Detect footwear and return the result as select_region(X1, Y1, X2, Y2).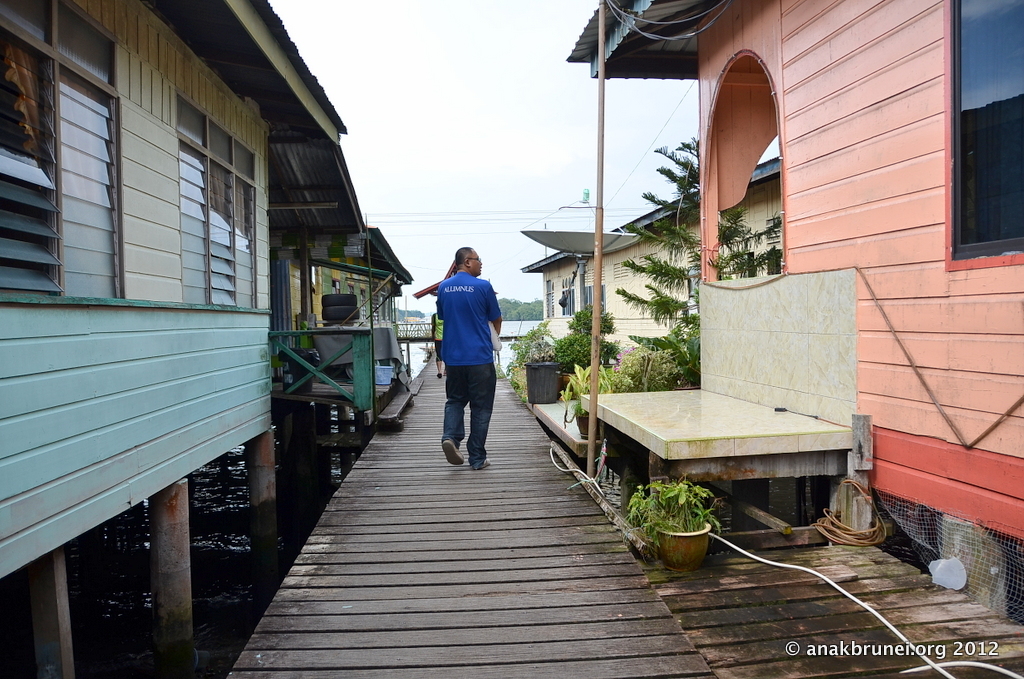
select_region(442, 441, 465, 469).
